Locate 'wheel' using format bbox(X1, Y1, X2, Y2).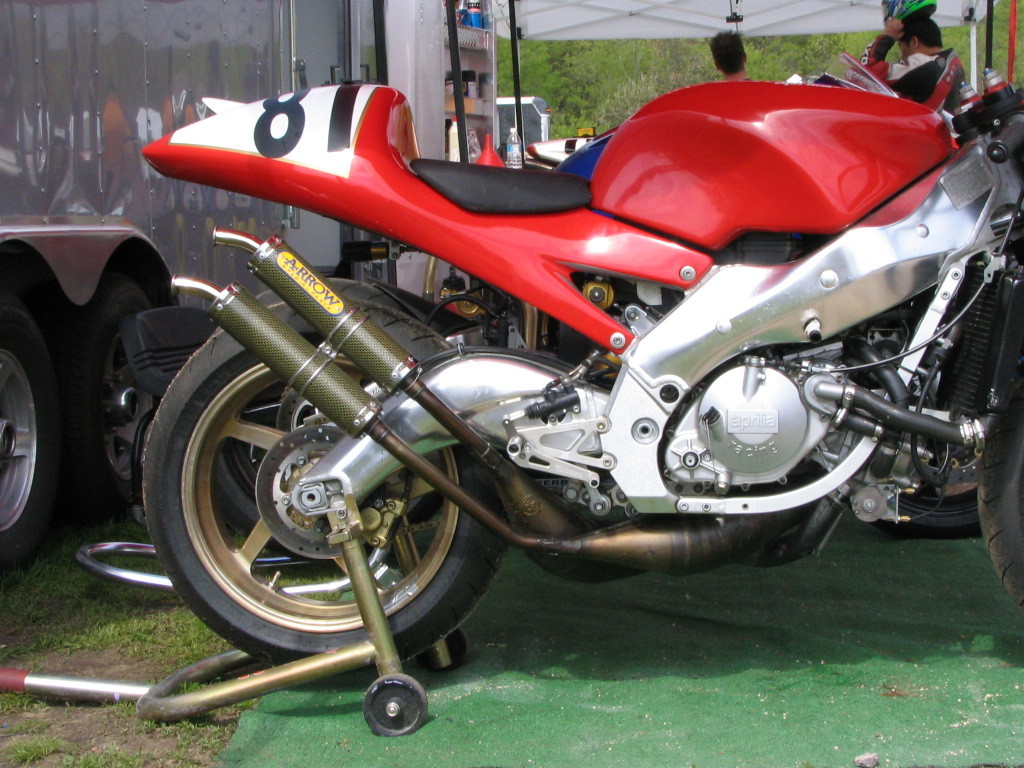
bbox(0, 289, 60, 579).
